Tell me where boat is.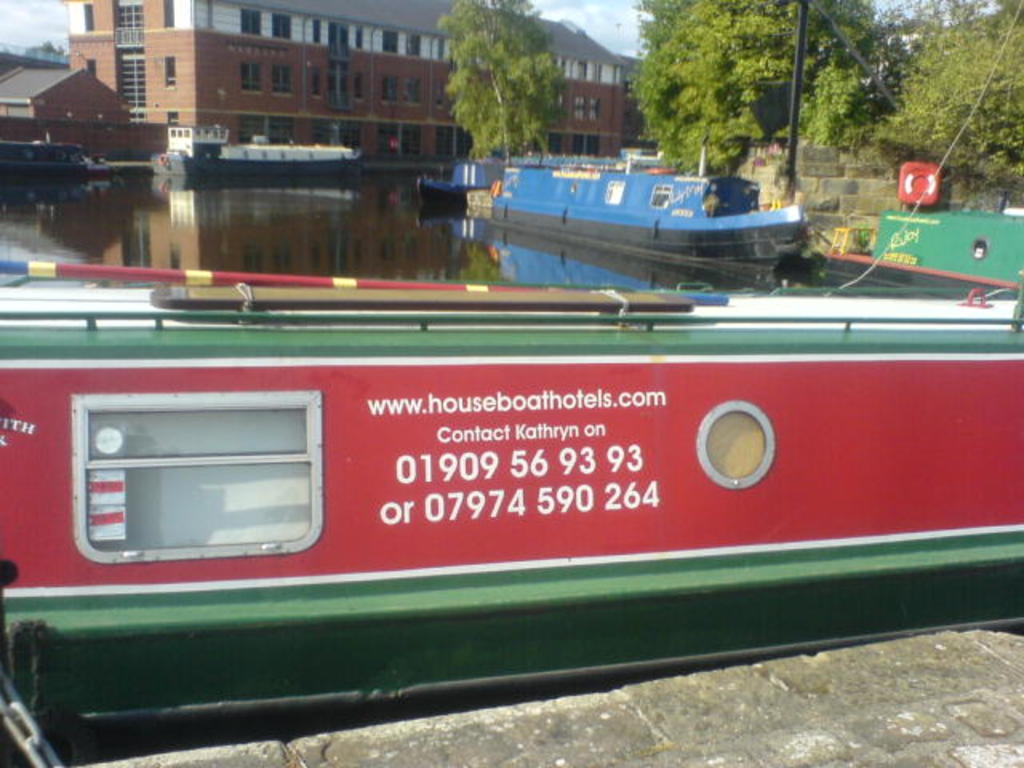
boat is at rect(443, 128, 819, 256).
